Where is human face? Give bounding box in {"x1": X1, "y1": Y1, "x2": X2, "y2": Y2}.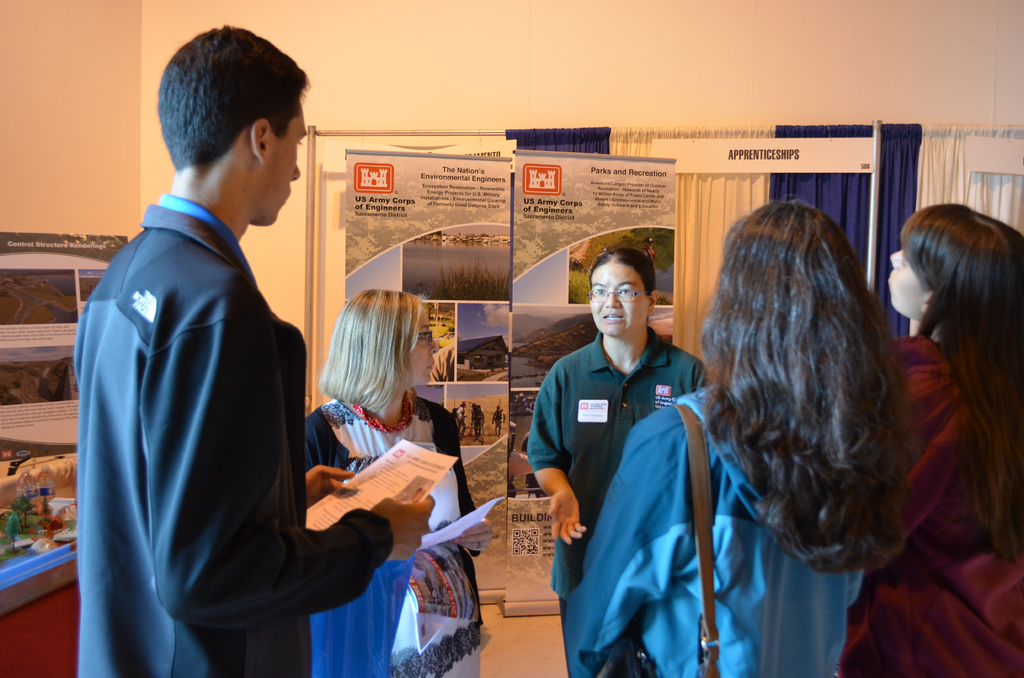
{"x1": 886, "y1": 246, "x2": 924, "y2": 321}.
